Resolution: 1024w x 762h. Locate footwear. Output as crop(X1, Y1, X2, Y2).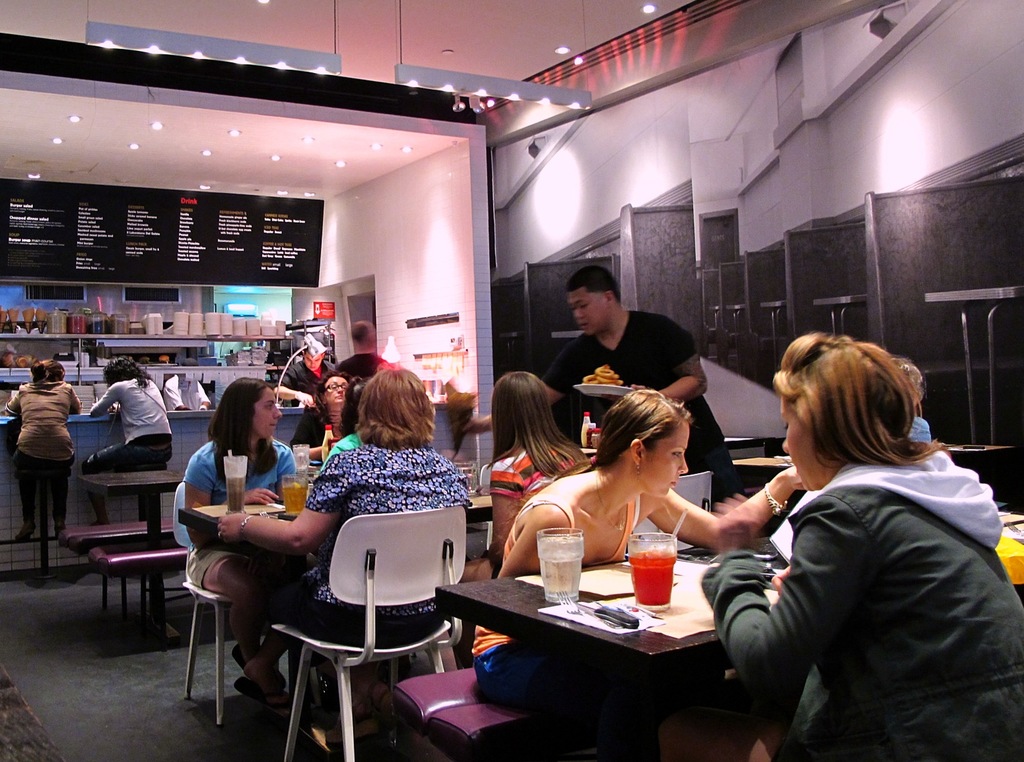
crop(231, 643, 290, 686).
